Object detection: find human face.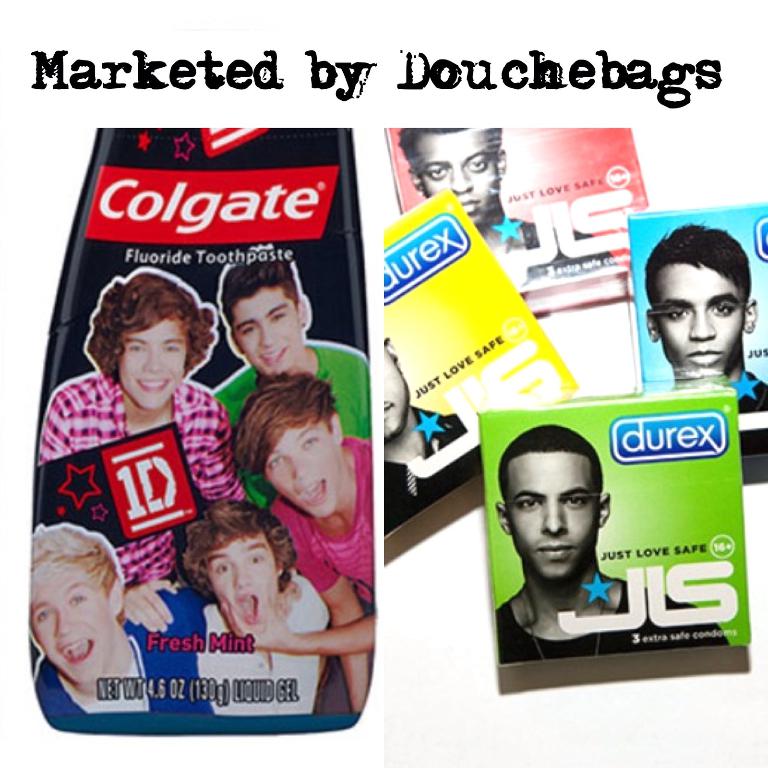
l=381, t=354, r=411, b=439.
